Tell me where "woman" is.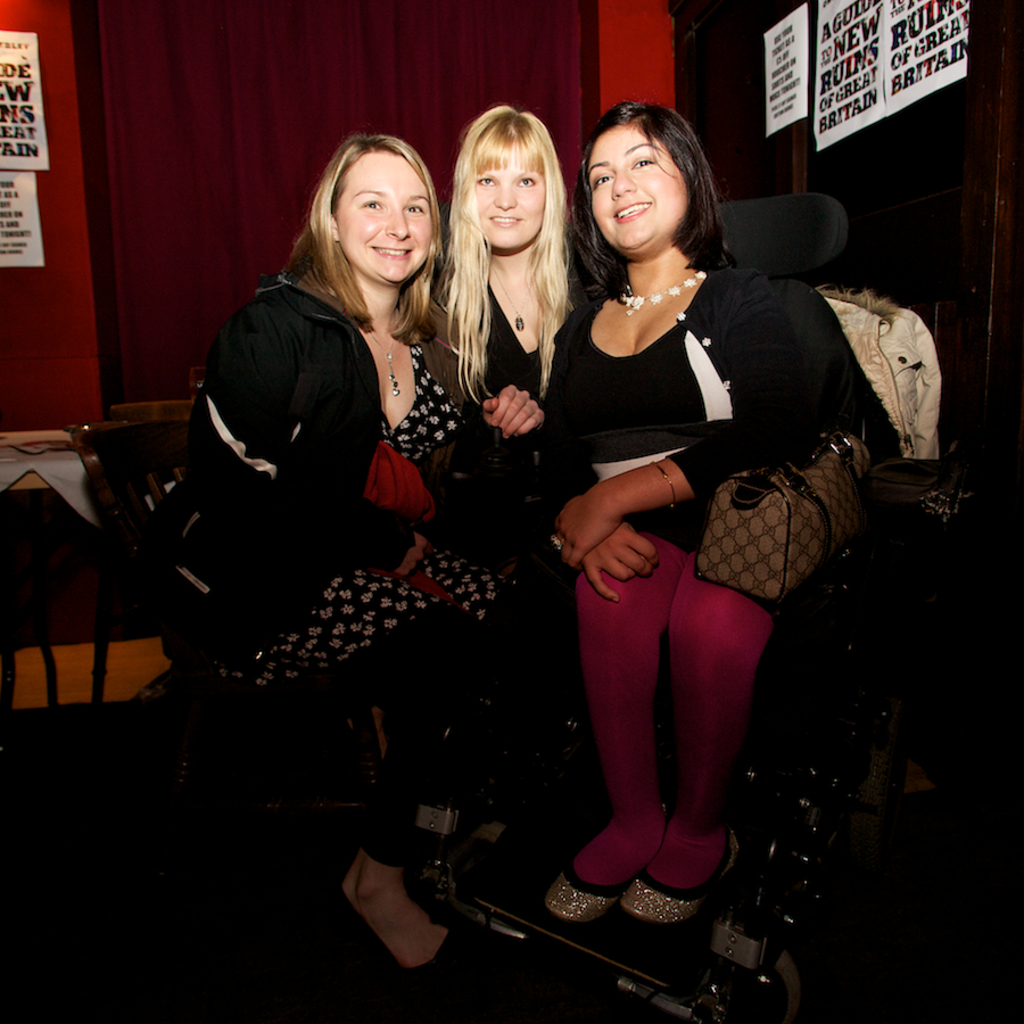
"woman" is at BBox(412, 96, 597, 586).
